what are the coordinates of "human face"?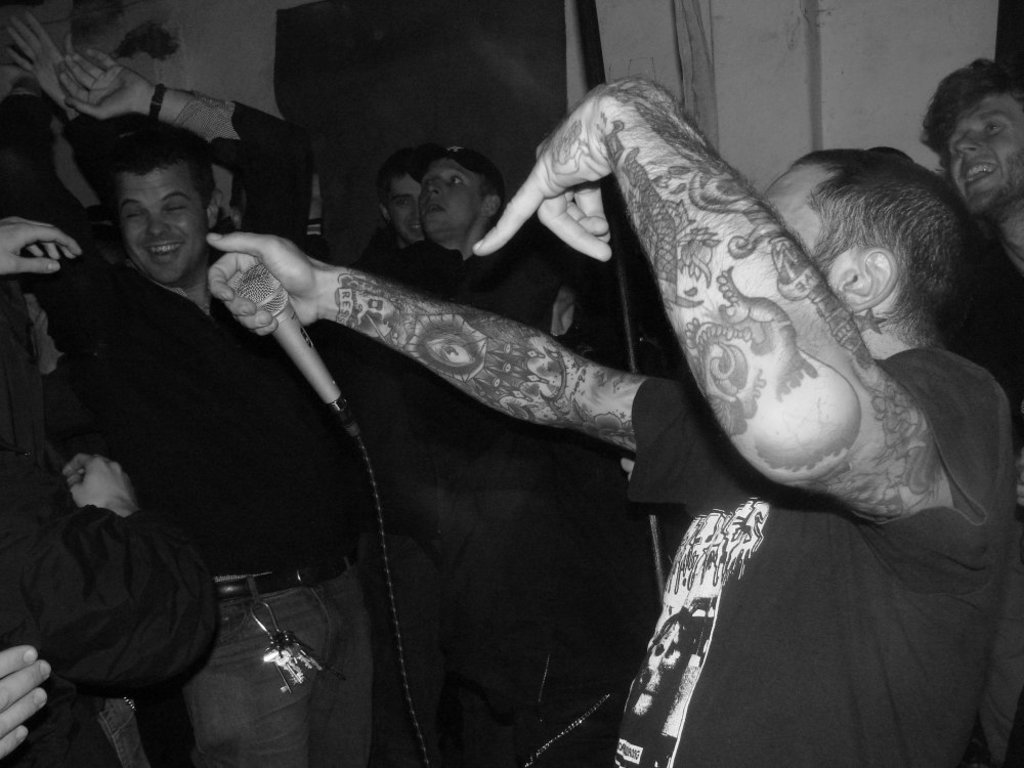
select_region(111, 163, 219, 285).
